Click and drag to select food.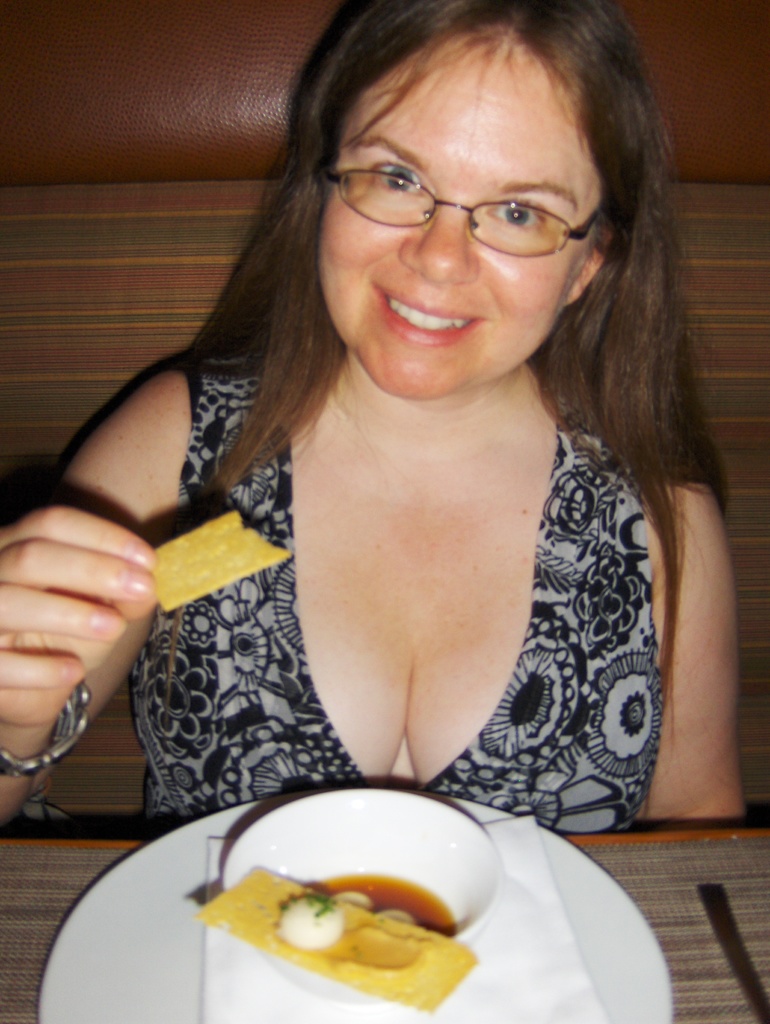
Selection: (150,513,293,609).
